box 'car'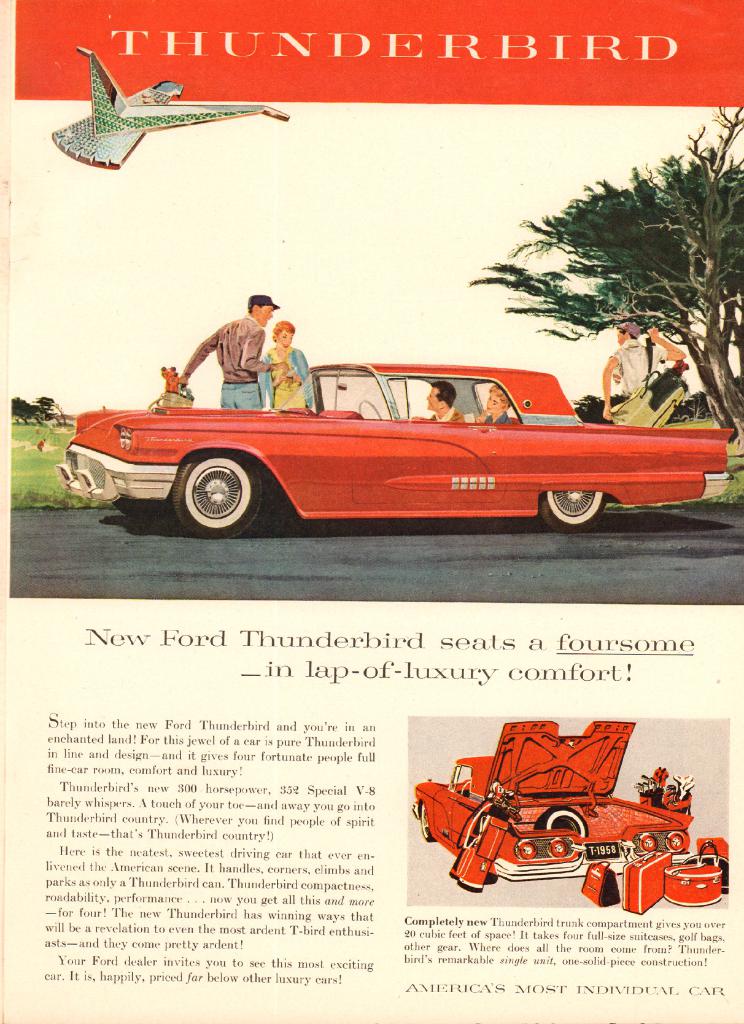
bbox=[406, 724, 693, 886]
